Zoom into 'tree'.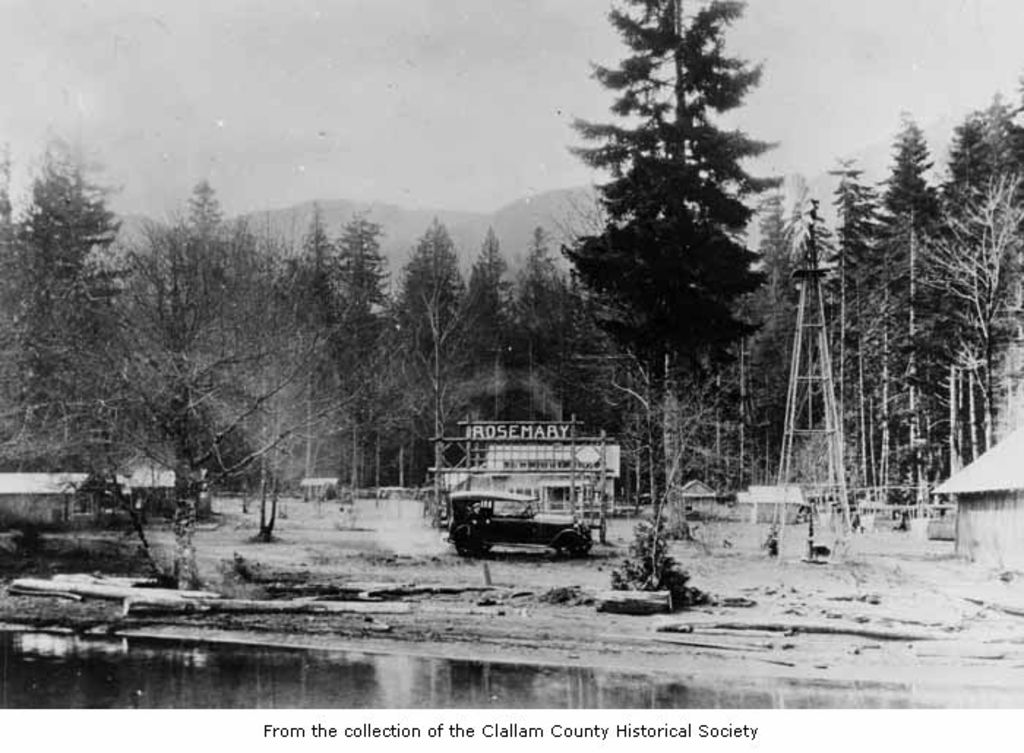
Zoom target: [559, 0, 777, 523].
